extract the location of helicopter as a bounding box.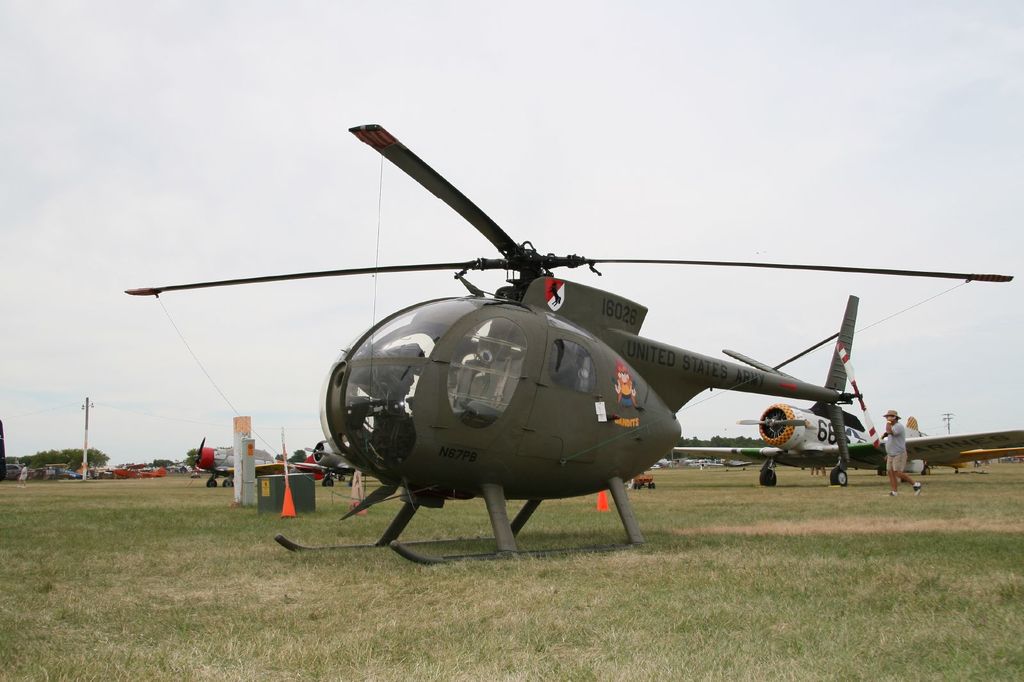
rect(84, 114, 981, 565).
